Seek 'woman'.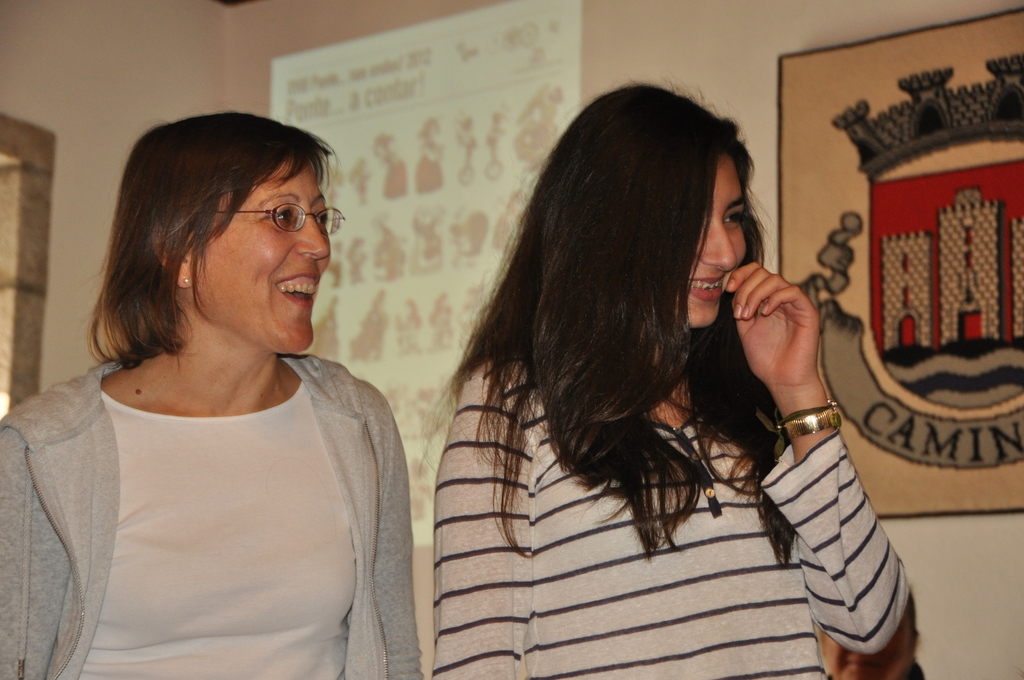
box(813, 583, 927, 679).
